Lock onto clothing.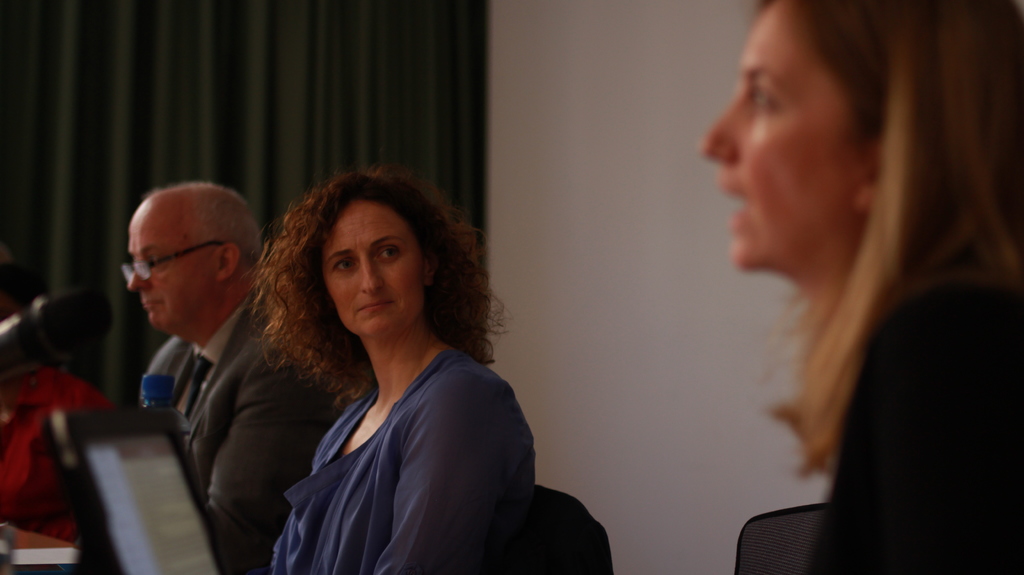
Locked: 246, 276, 585, 570.
